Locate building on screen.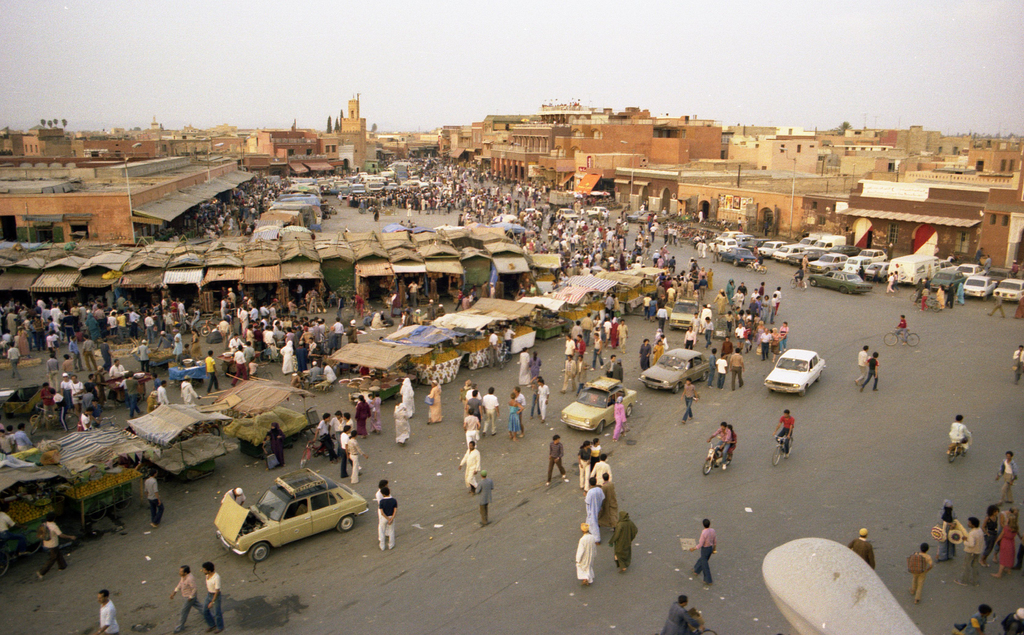
On screen at l=19, t=128, r=67, b=152.
